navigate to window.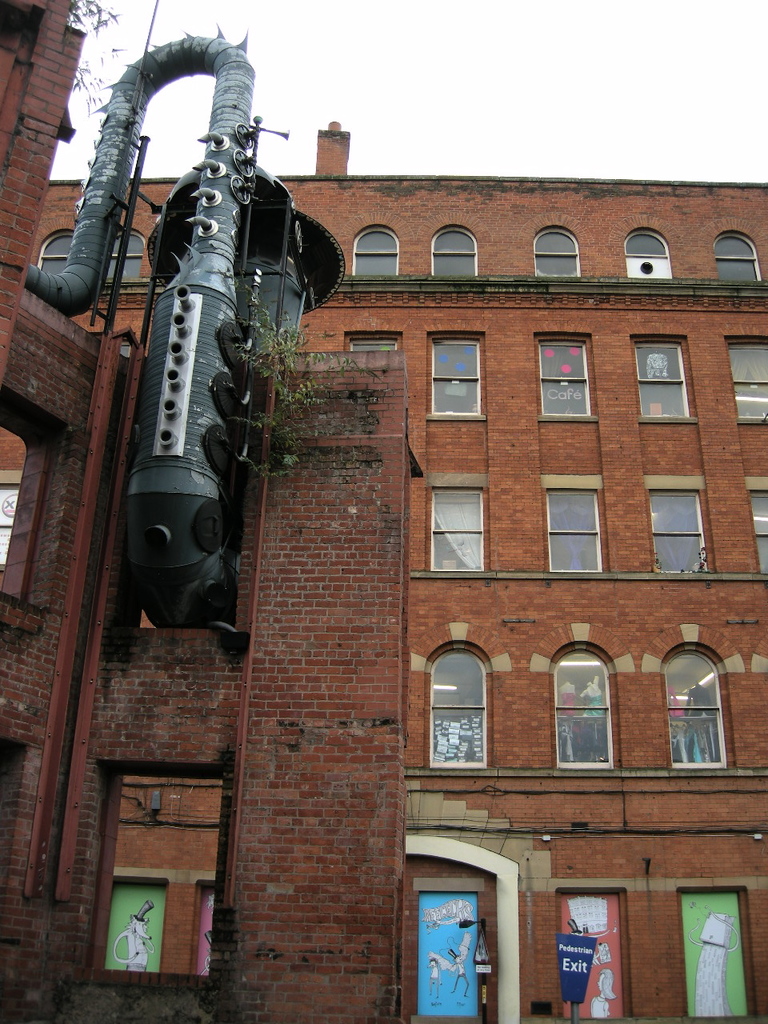
Navigation target: locate(570, 644, 637, 782).
